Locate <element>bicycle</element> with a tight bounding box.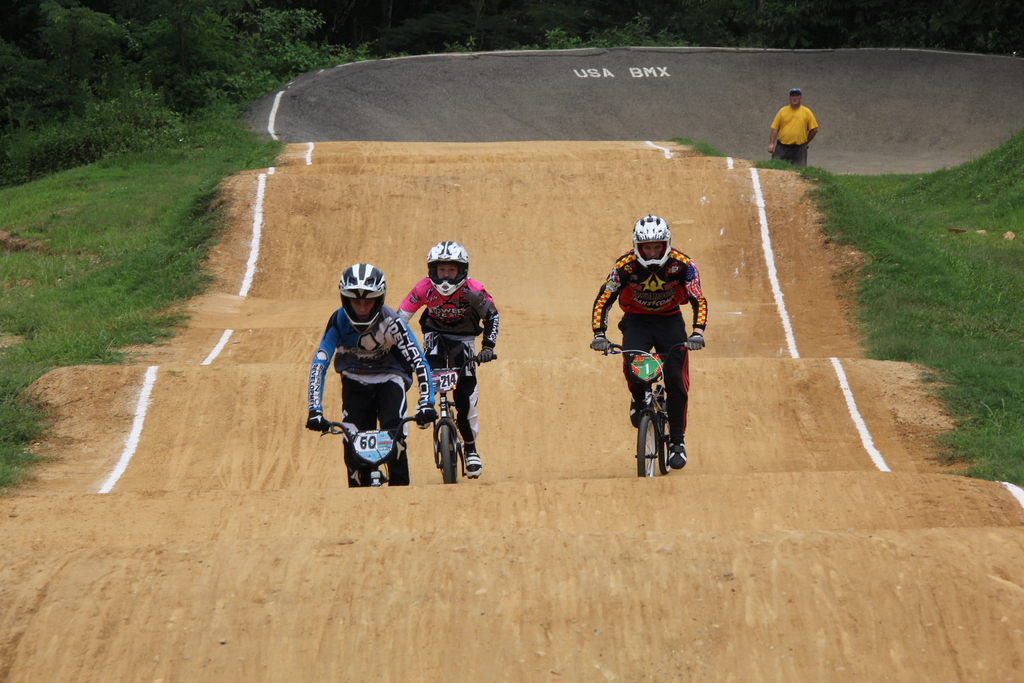
box=[422, 358, 500, 495].
